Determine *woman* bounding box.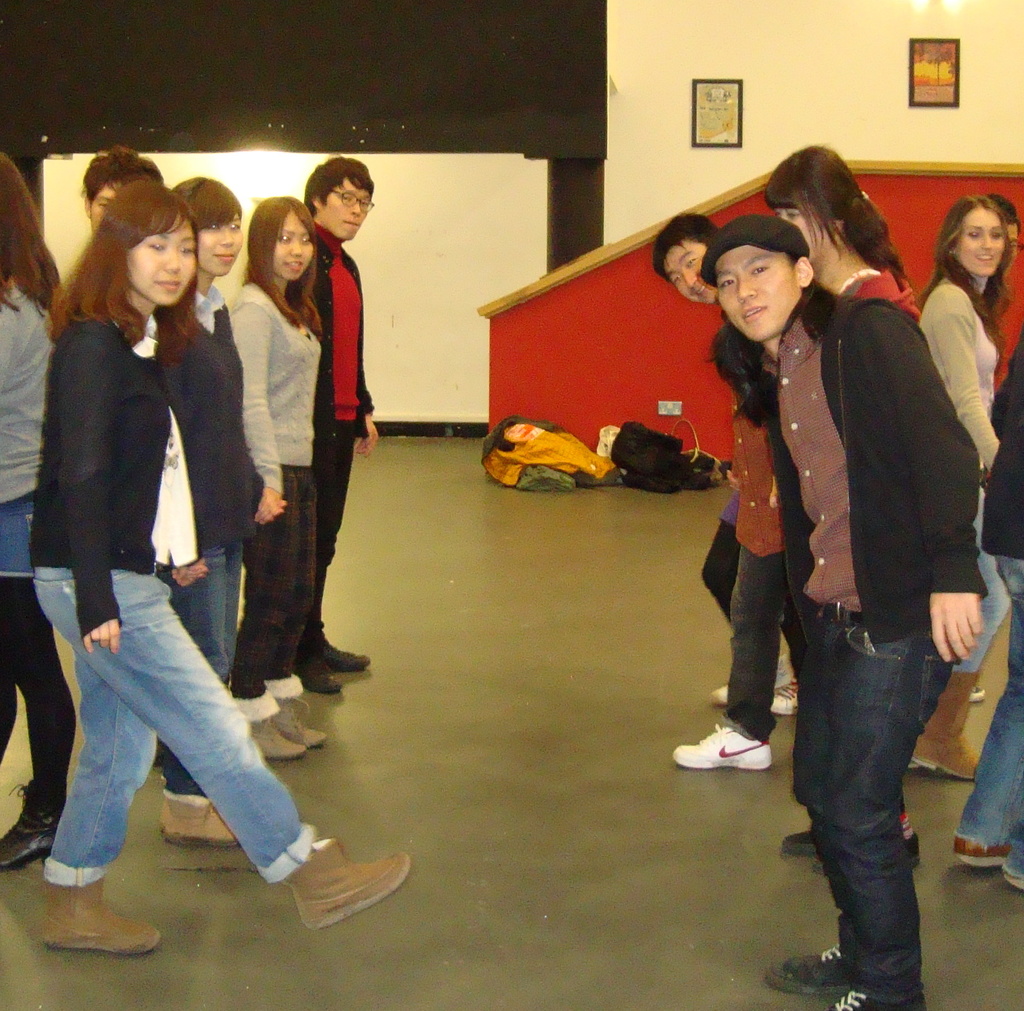
Determined: bbox=[158, 175, 246, 844].
